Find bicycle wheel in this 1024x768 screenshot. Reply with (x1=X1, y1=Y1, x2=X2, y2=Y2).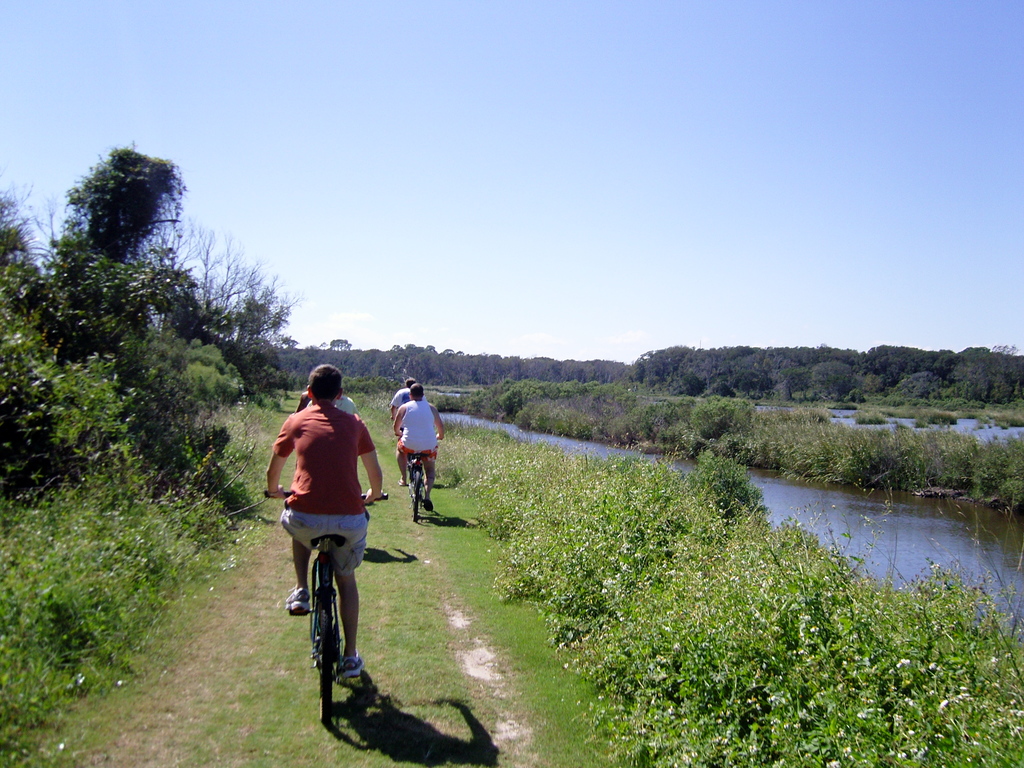
(x1=313, y1=595, x2=335, y2=724).
